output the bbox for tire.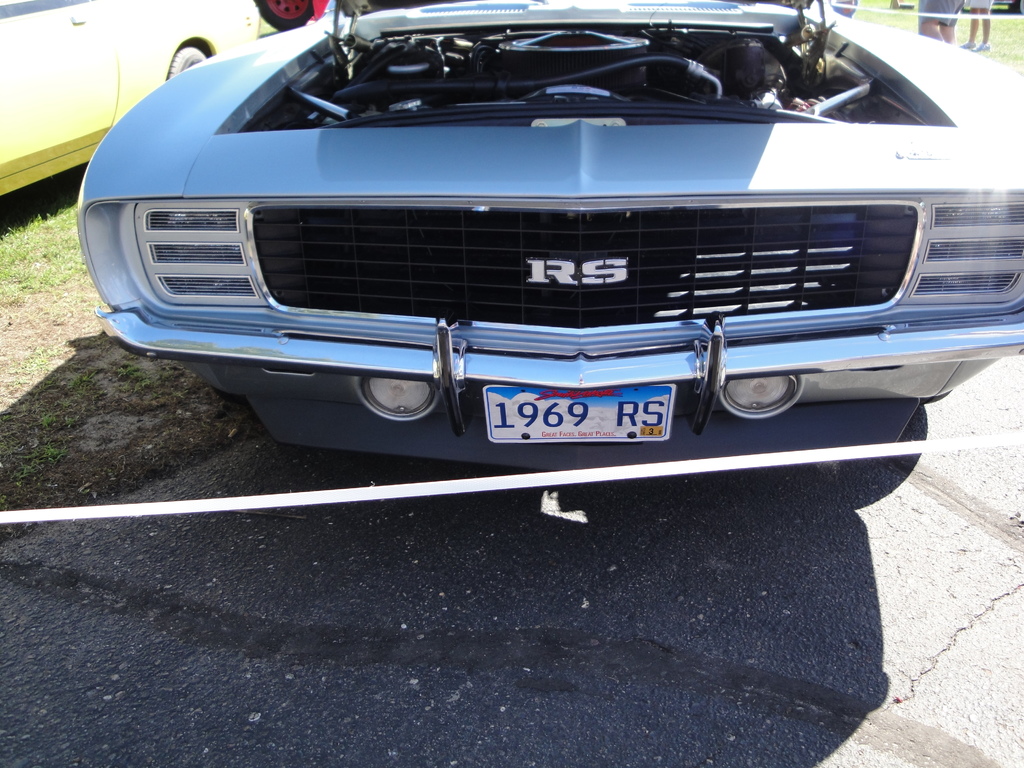
[254, 0, 312, 29].
